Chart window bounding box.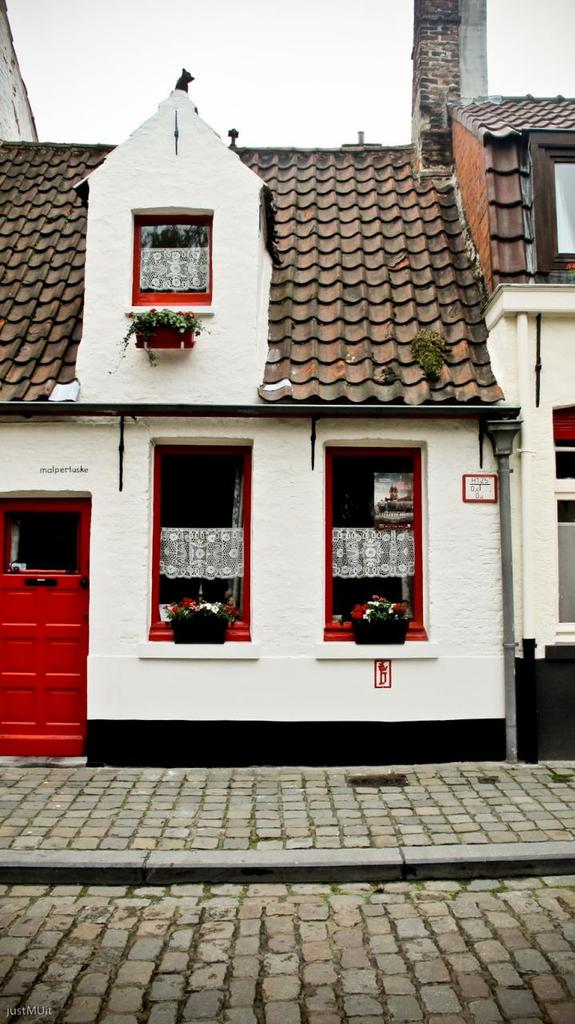
Charted: crop(126, 209, 211, 313).
